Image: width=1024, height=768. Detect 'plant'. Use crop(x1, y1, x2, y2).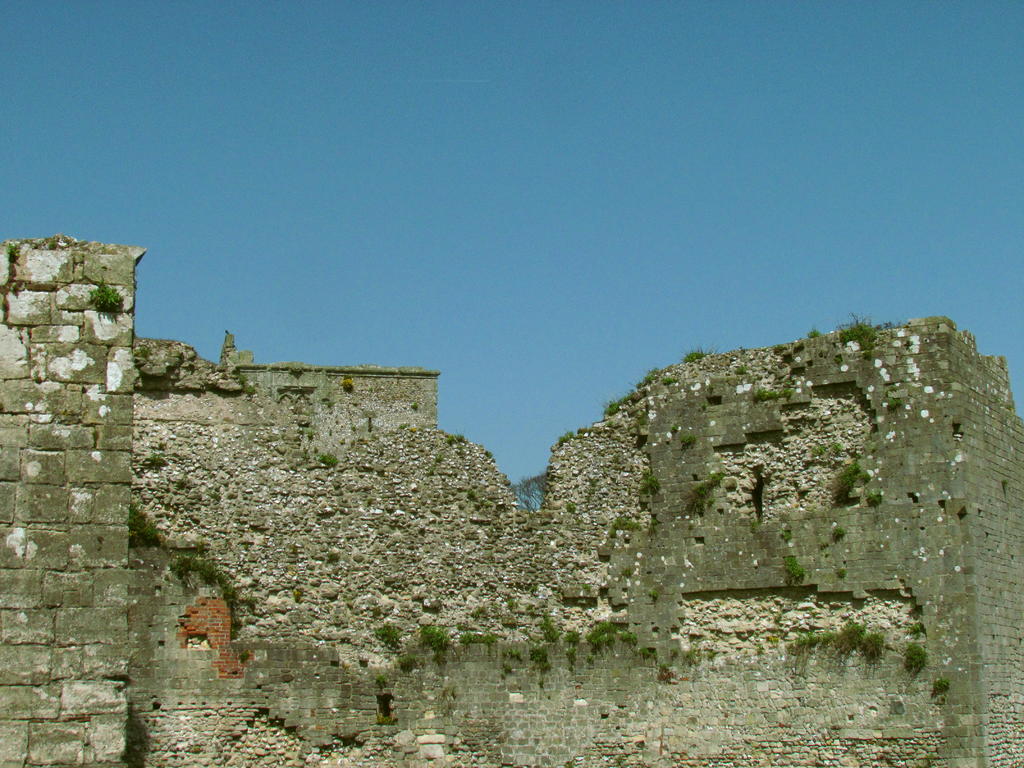
crop(782, 529, 794, 548).
